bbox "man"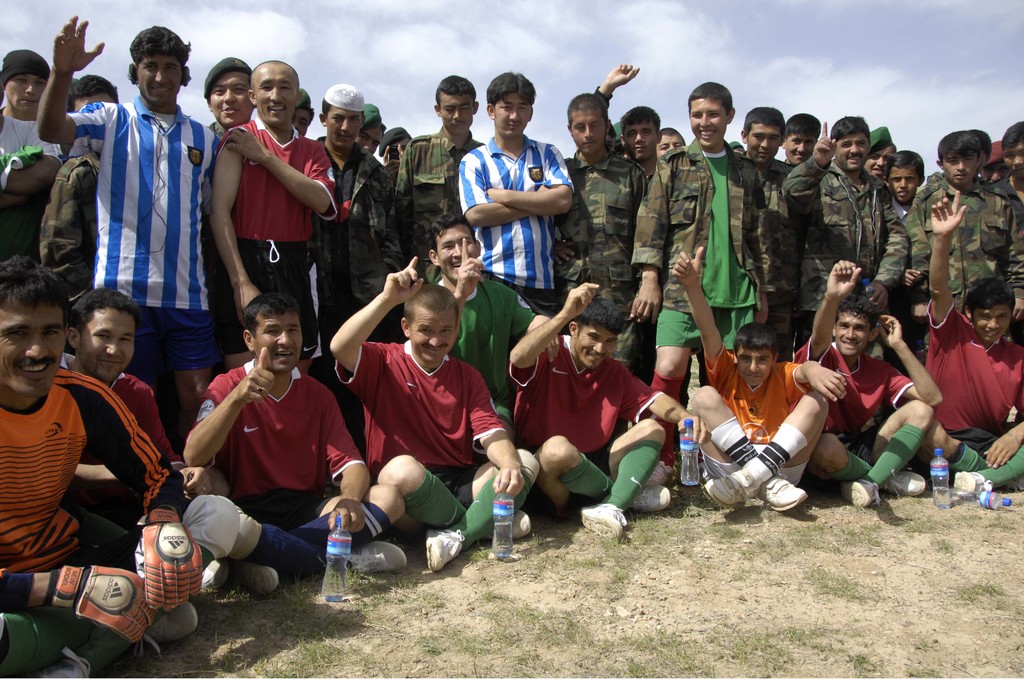
(355, 101, 381, 156)
